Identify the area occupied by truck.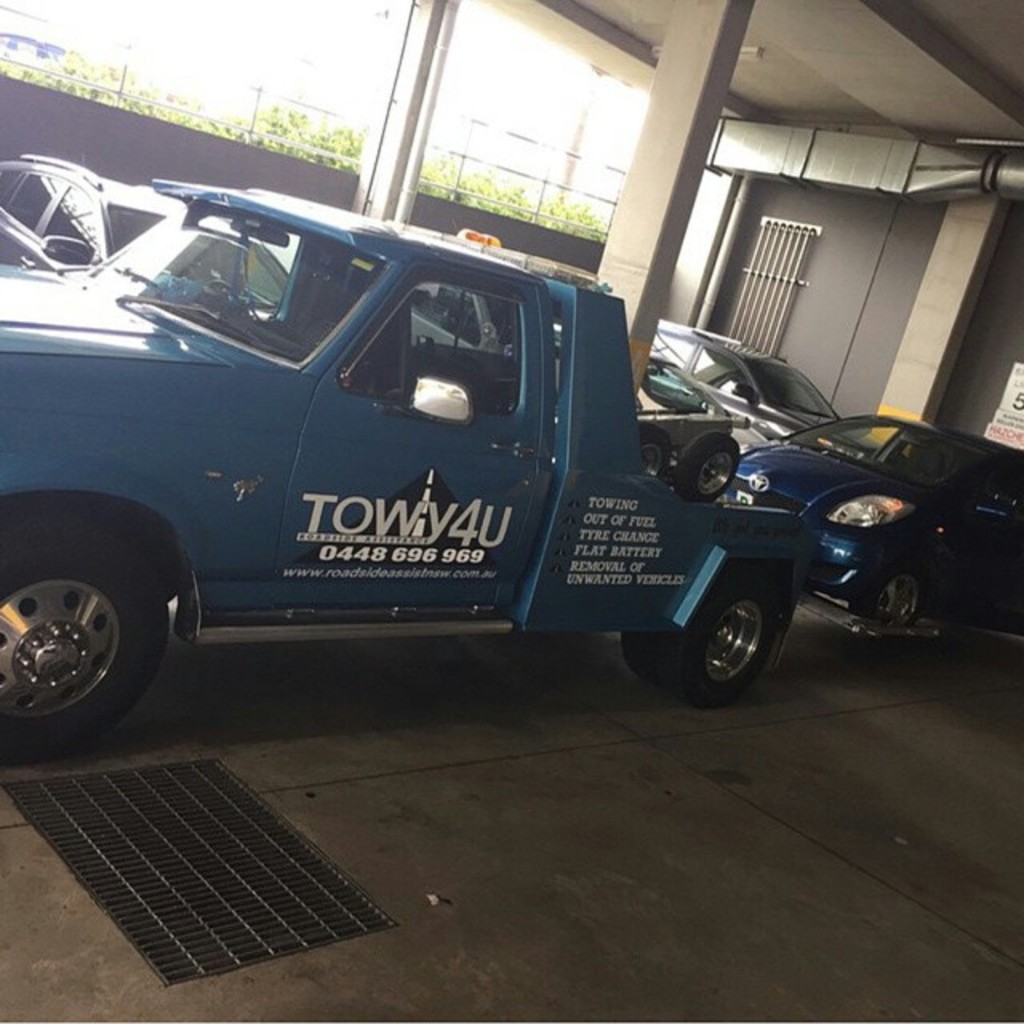
Area: bbox(0, 133, 802, 760).
